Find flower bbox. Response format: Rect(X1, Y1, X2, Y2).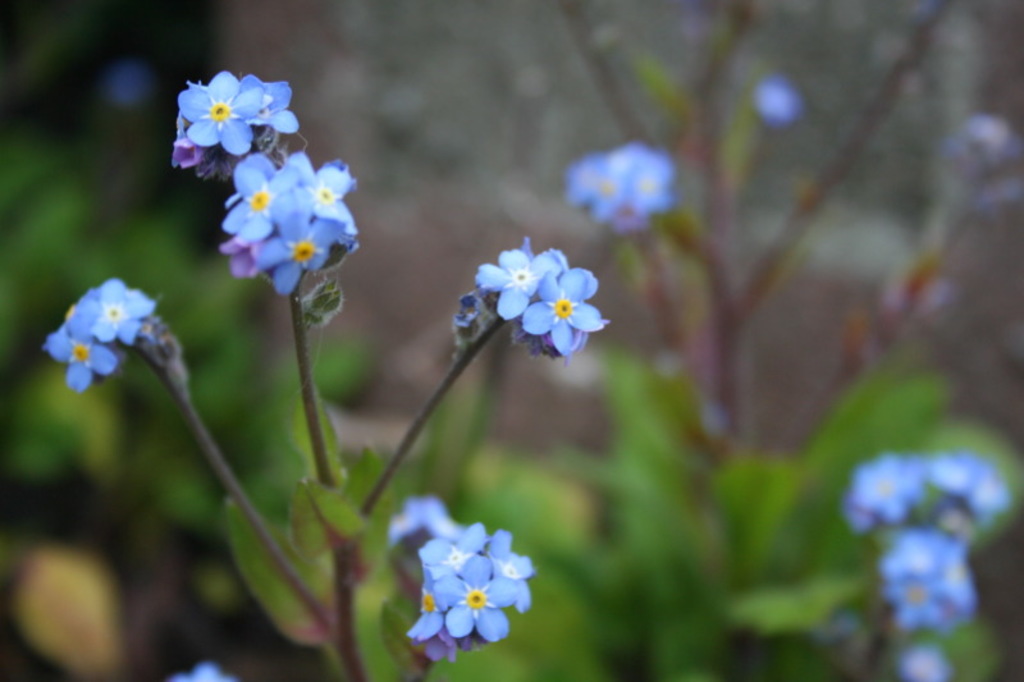
Rect(170, 664, 234, 681).
